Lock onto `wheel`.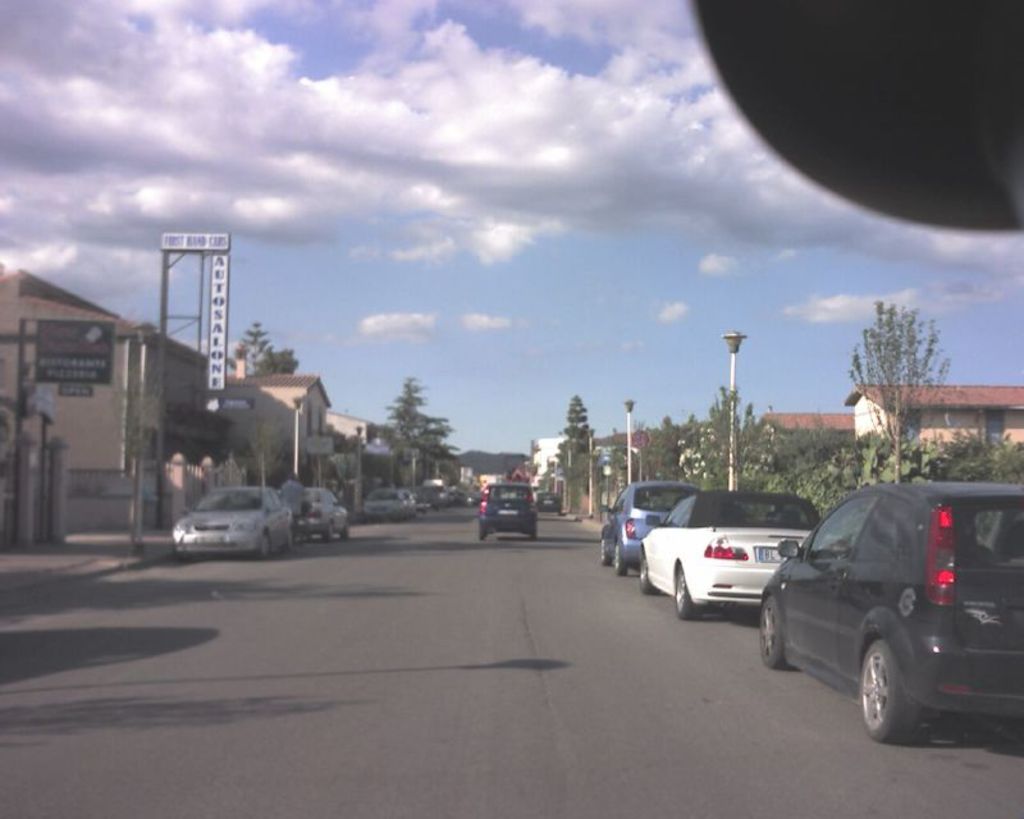
Locked: (x1=321, y1=530, x2=332, y2=552).
